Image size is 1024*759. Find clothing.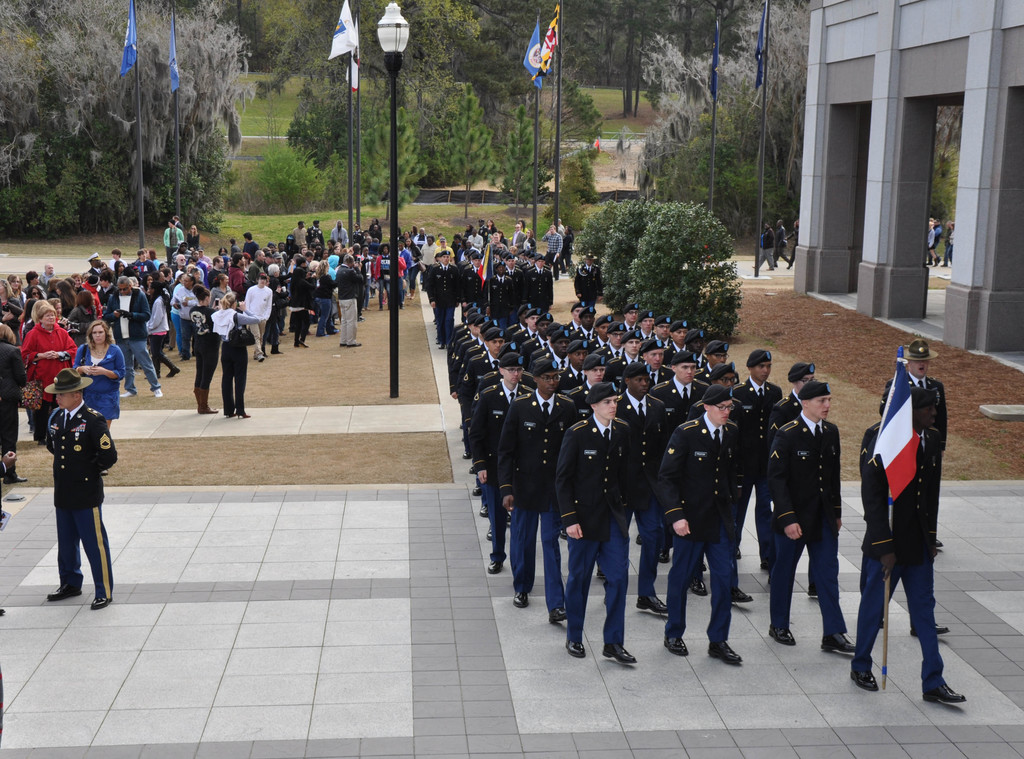
rect(767, 408, 852, 637).
